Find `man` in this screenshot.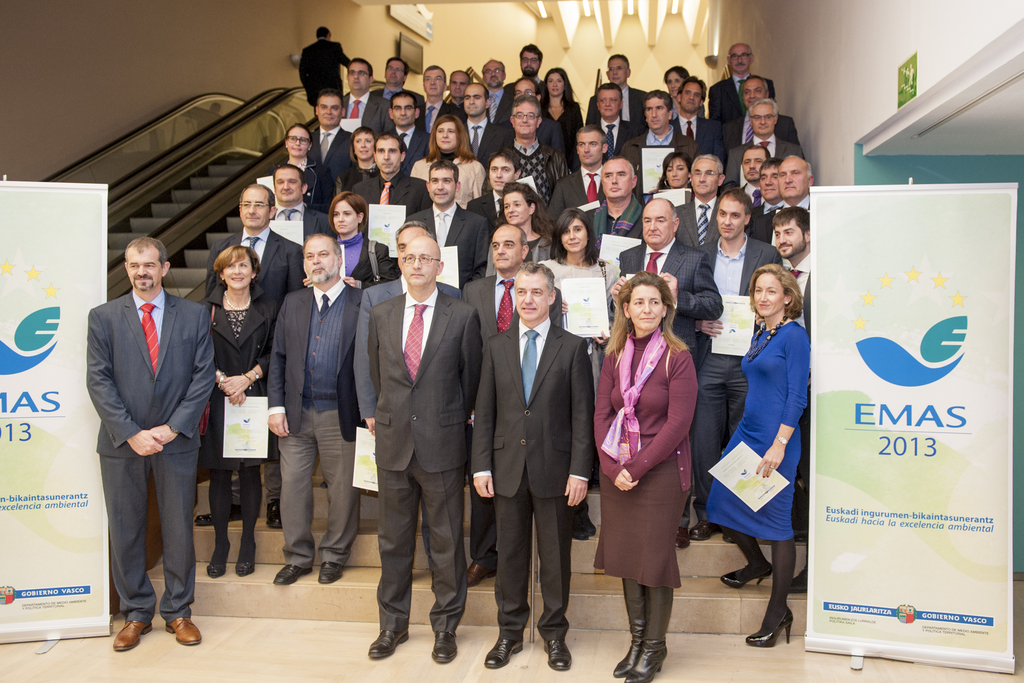
The bounding box for `man` is box(369, 56, 425, 106).
